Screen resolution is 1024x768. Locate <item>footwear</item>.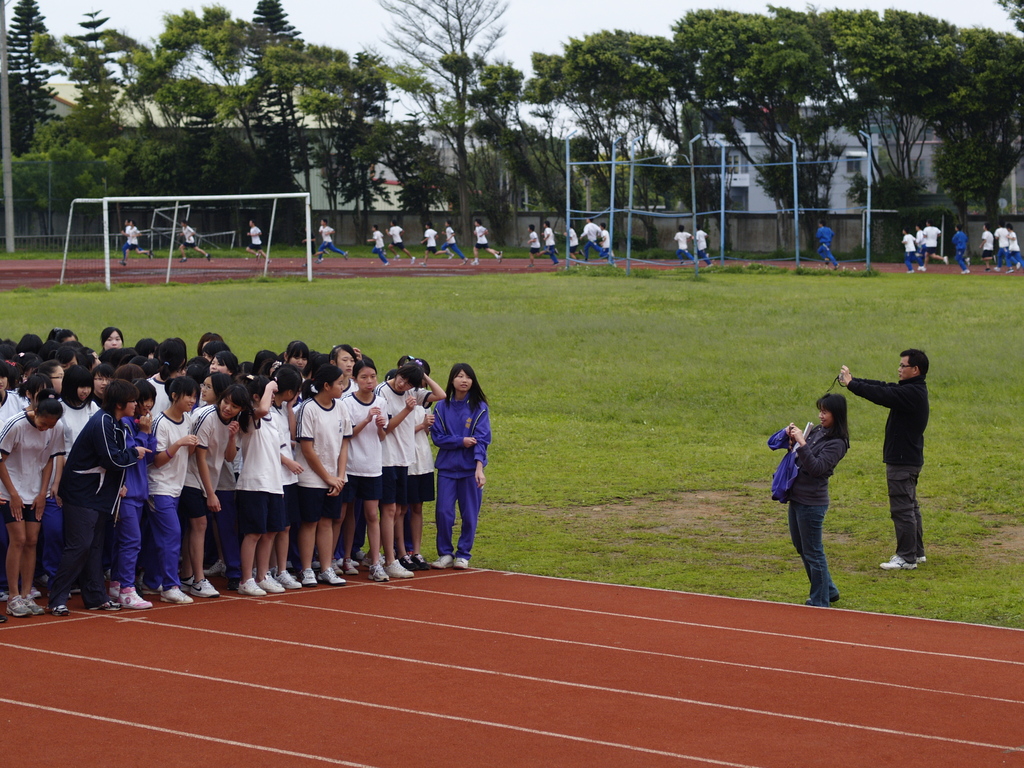
(x1=577, y1=248, x2=586, y2=257).
